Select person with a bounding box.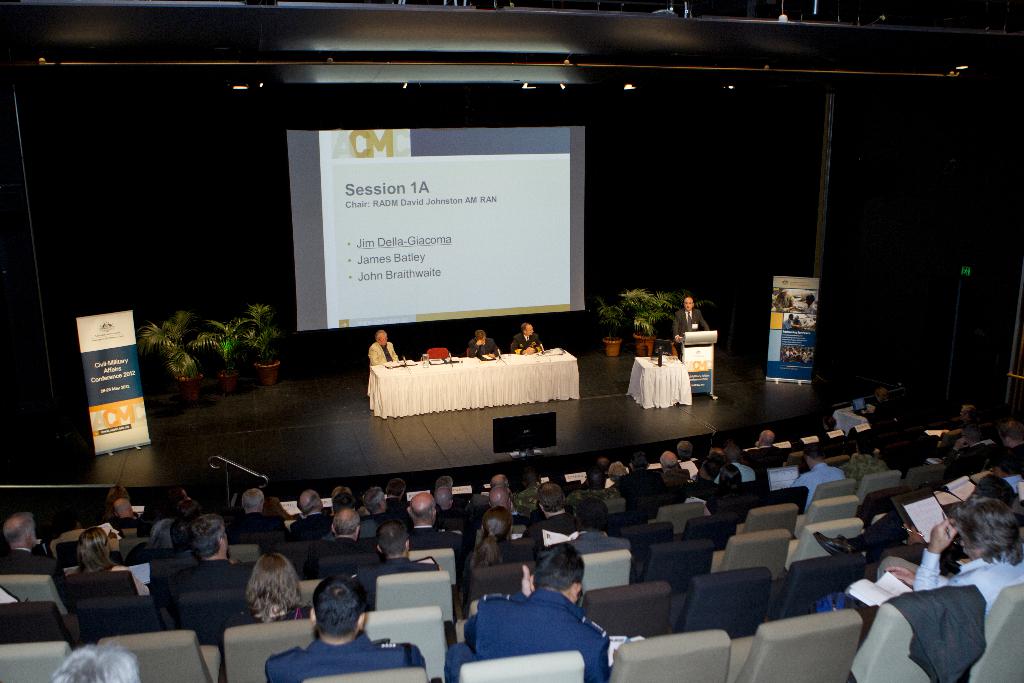
(673, 297, 712, 359).
